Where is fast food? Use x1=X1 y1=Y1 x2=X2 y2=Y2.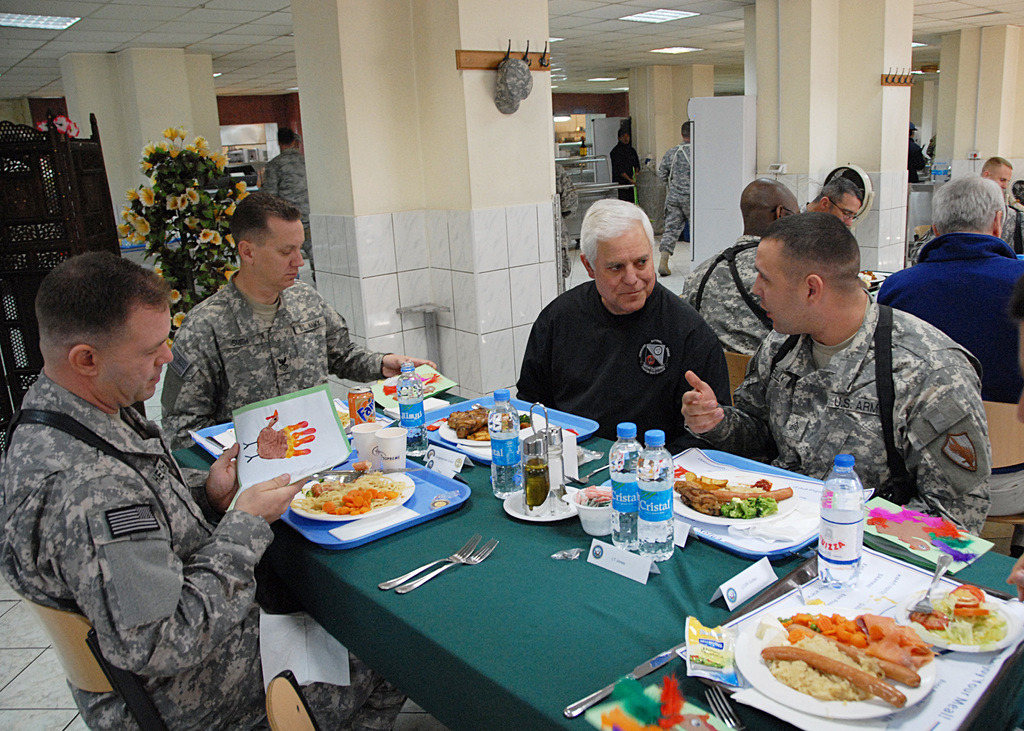
x1=686 y1=478 x2=787 y2=515.
